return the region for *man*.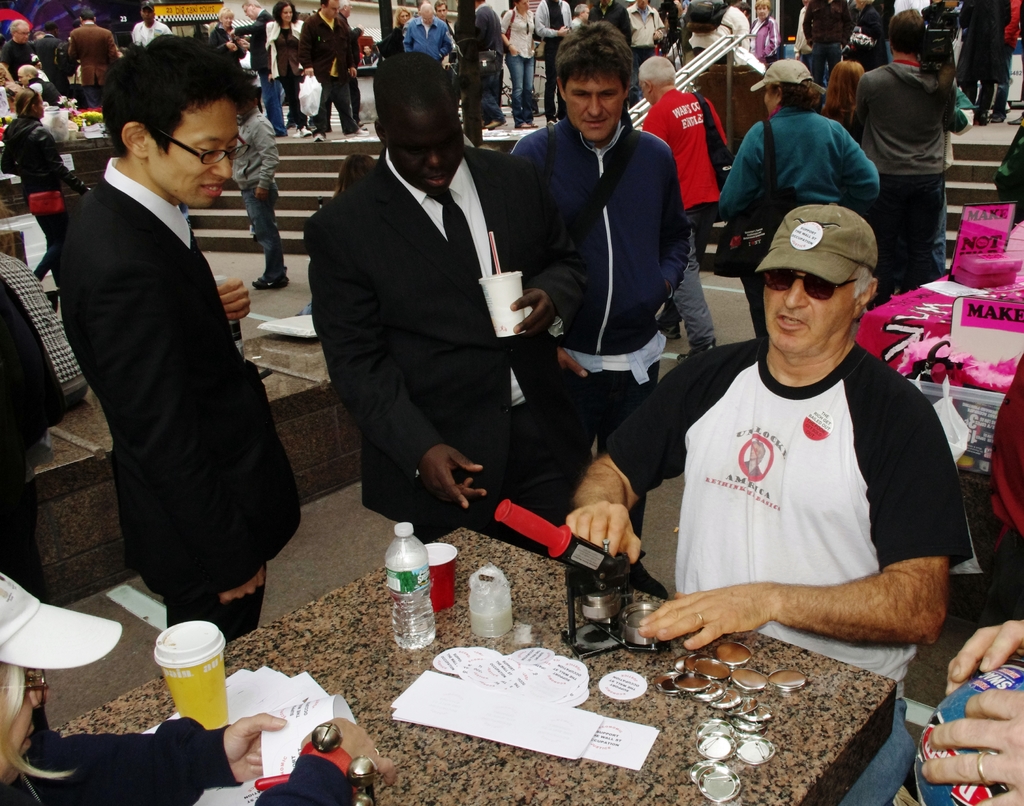
BBox(230, 0, 289, 139).
